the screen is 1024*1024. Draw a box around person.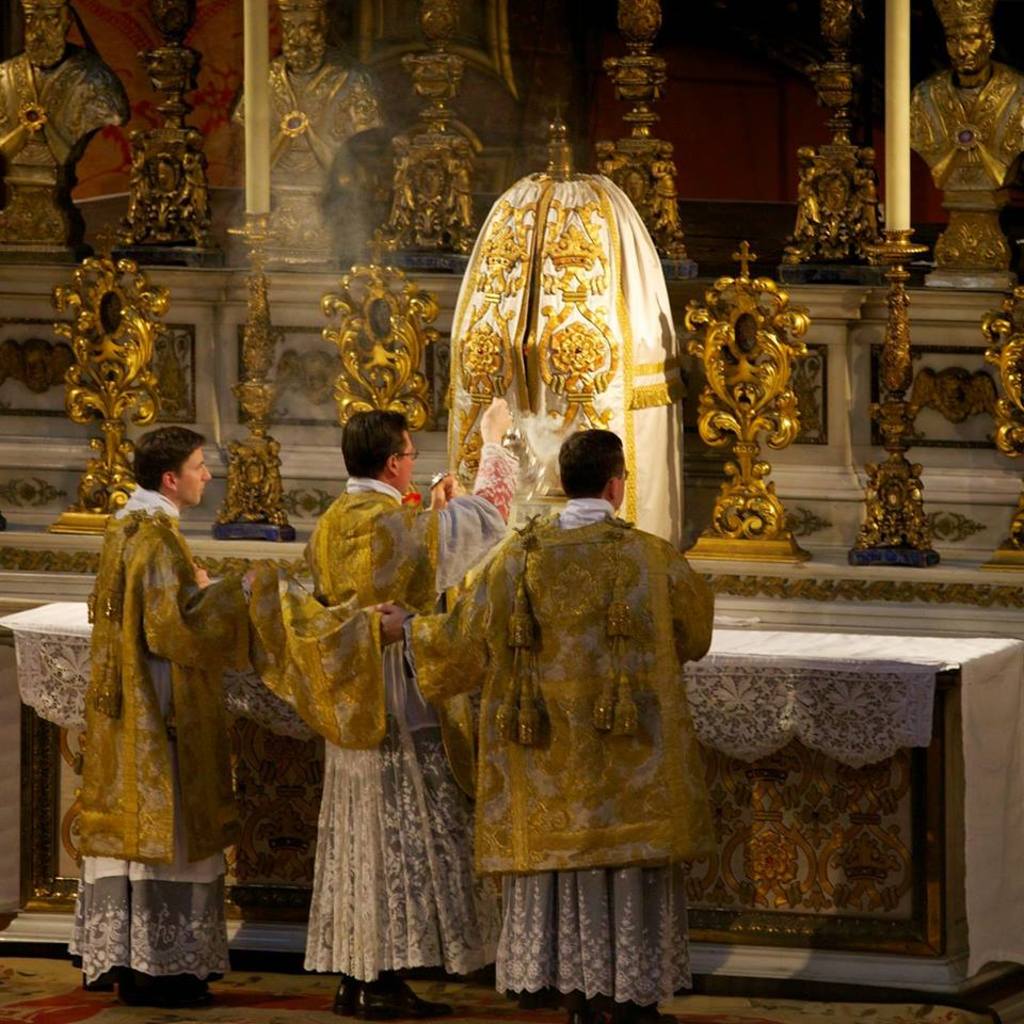
bbox=[224, 0, 390, 201].
